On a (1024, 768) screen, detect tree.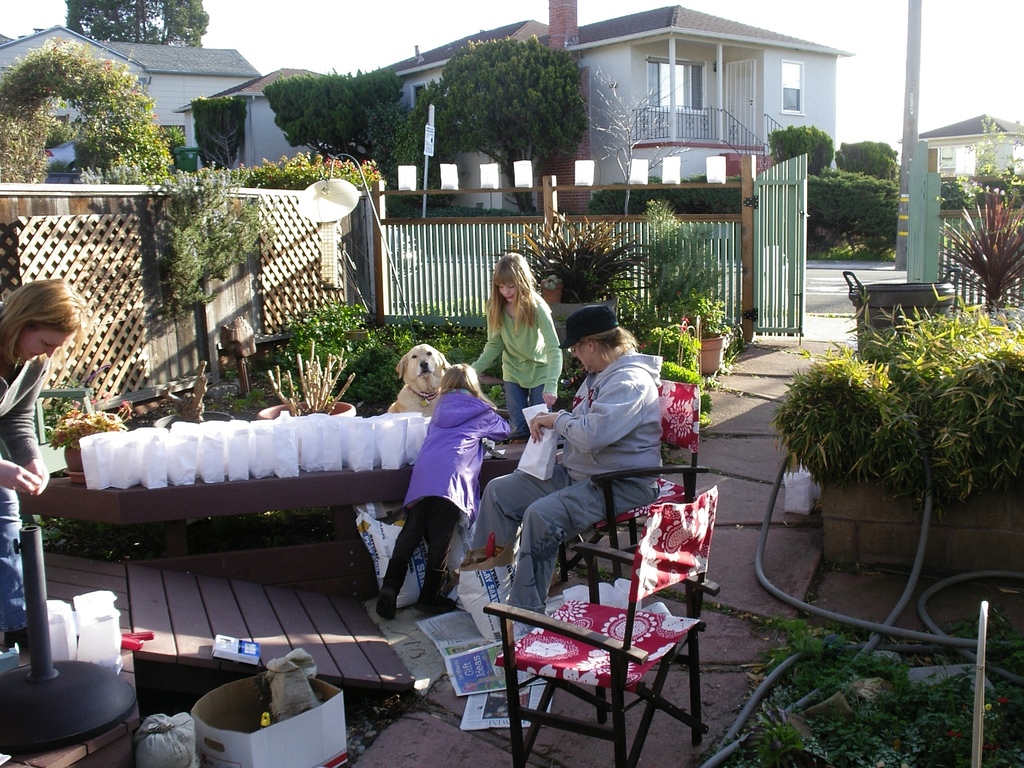
detection(361, 104, 426, 198).
